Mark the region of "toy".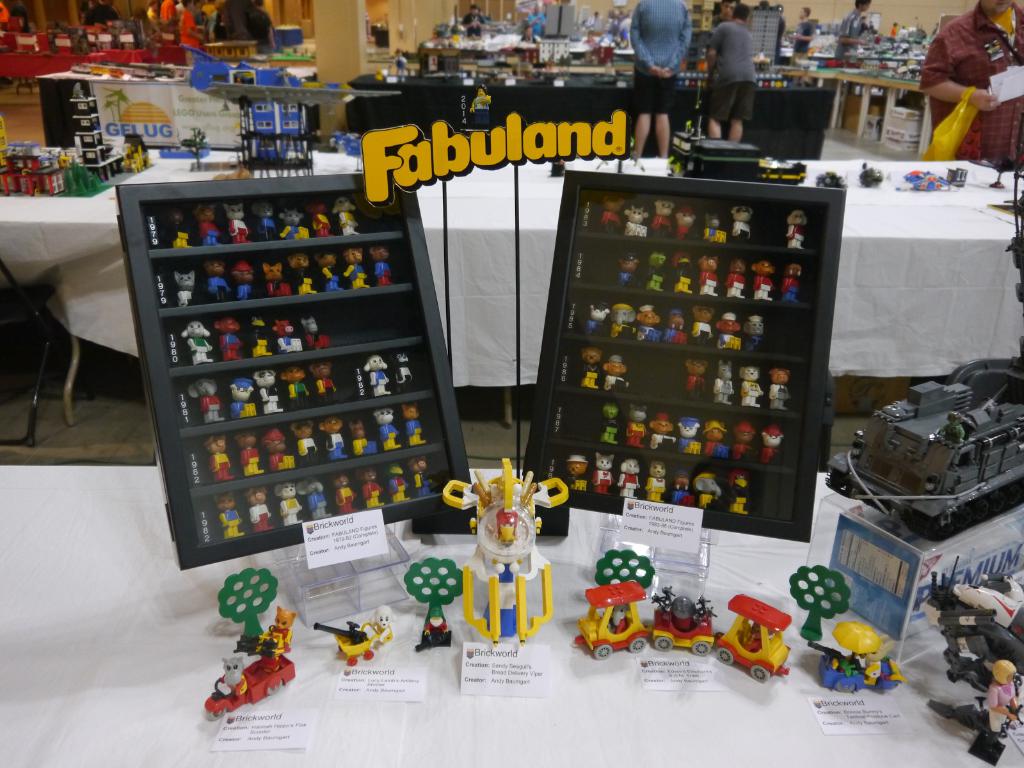
Region: [x1=753, y1=259, x2=774, y2=301].
